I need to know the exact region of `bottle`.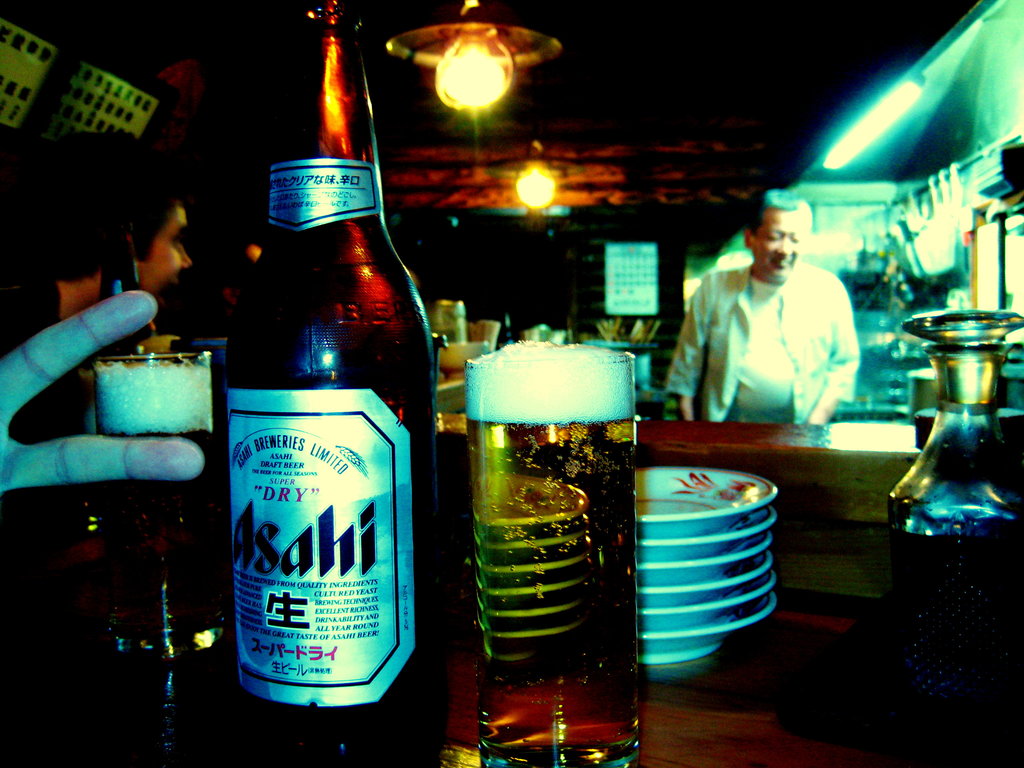
Region: x1=887, y1=310, x2=1023, y2=765.
